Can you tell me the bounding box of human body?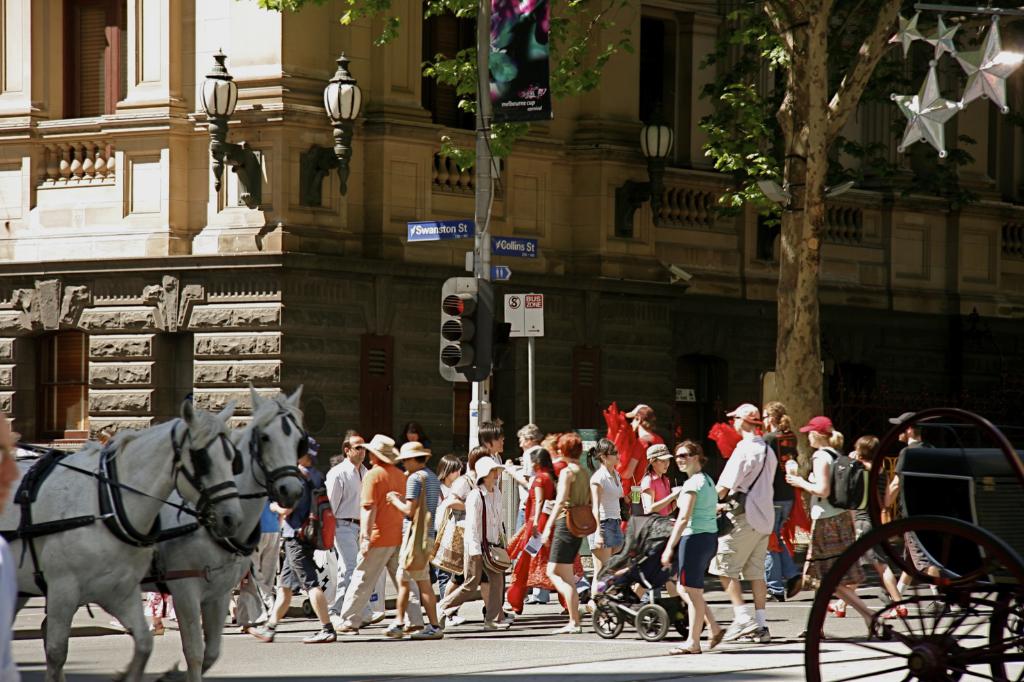
(x1=708, y1=414, x2=786, y2=659).
